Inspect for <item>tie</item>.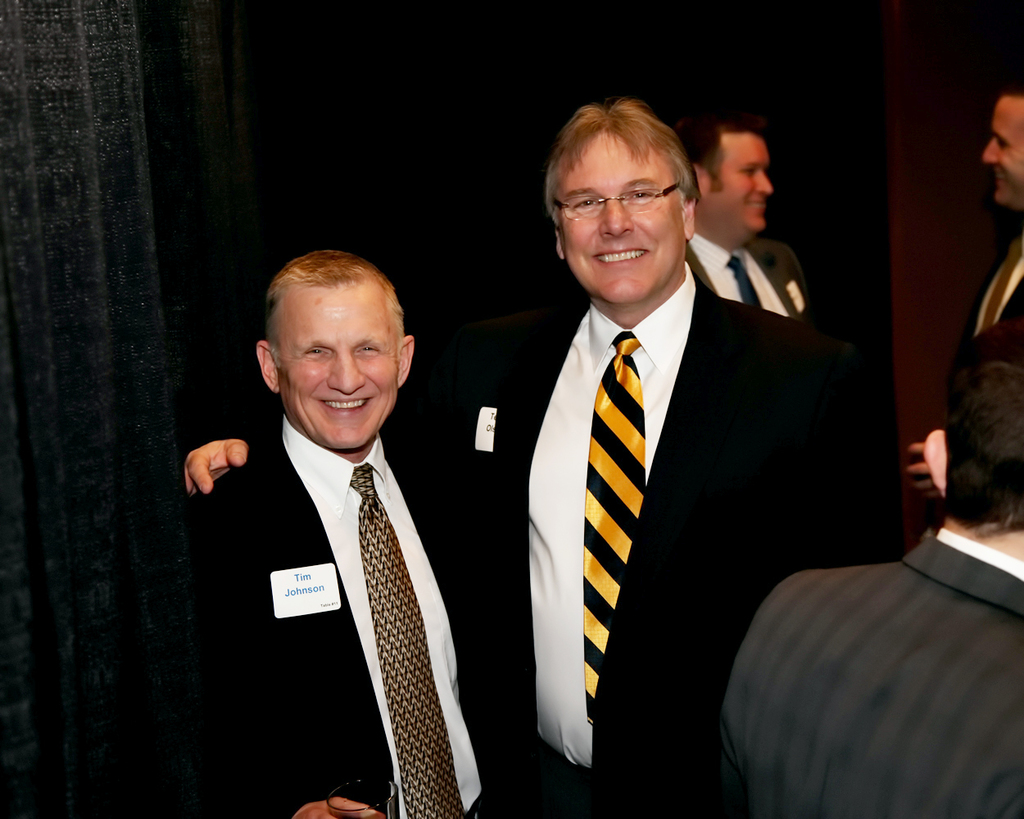
Inspection: box=[580, 329, 649, 726].
